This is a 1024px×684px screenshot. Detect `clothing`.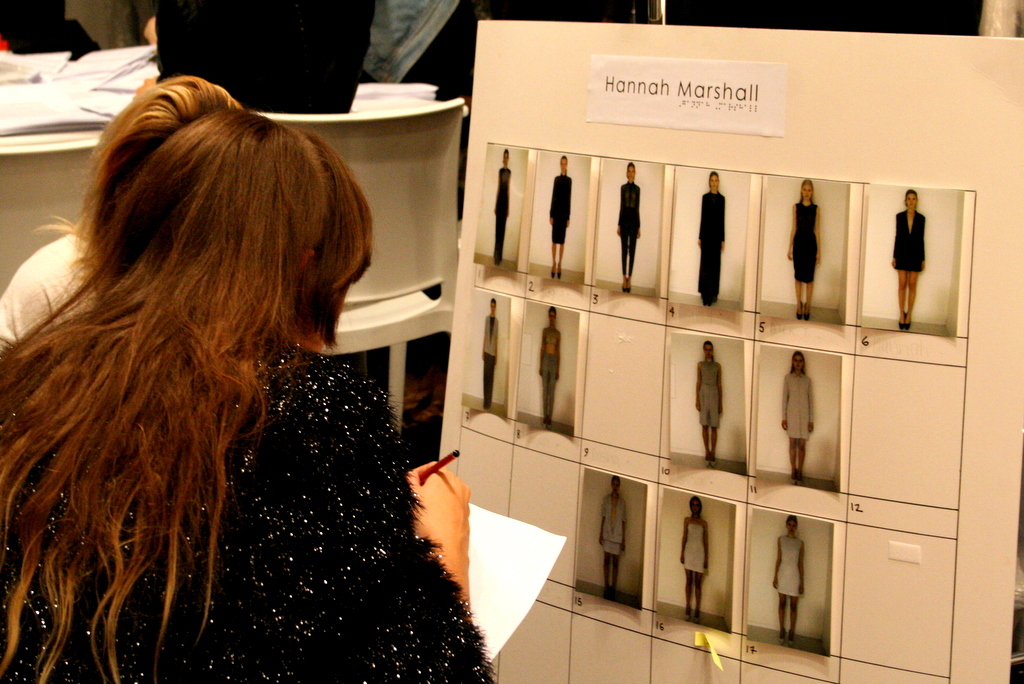
x1=541, y1=326, x2=562, y2=417.
